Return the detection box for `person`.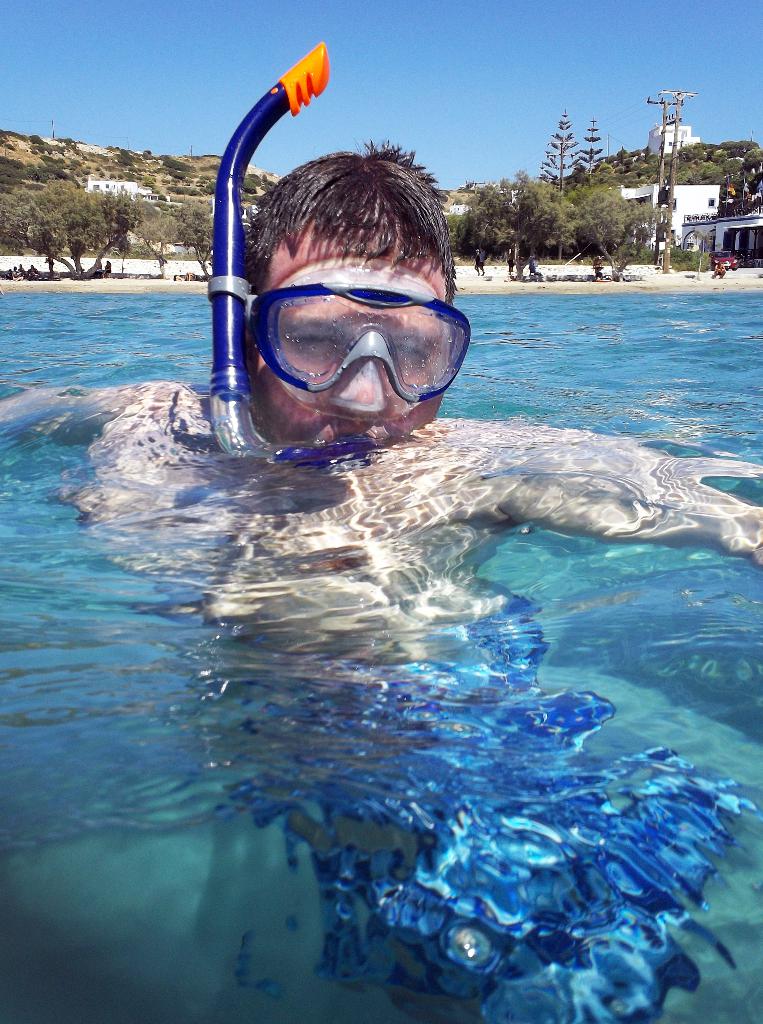
locate(86, 116, 693, 928).
